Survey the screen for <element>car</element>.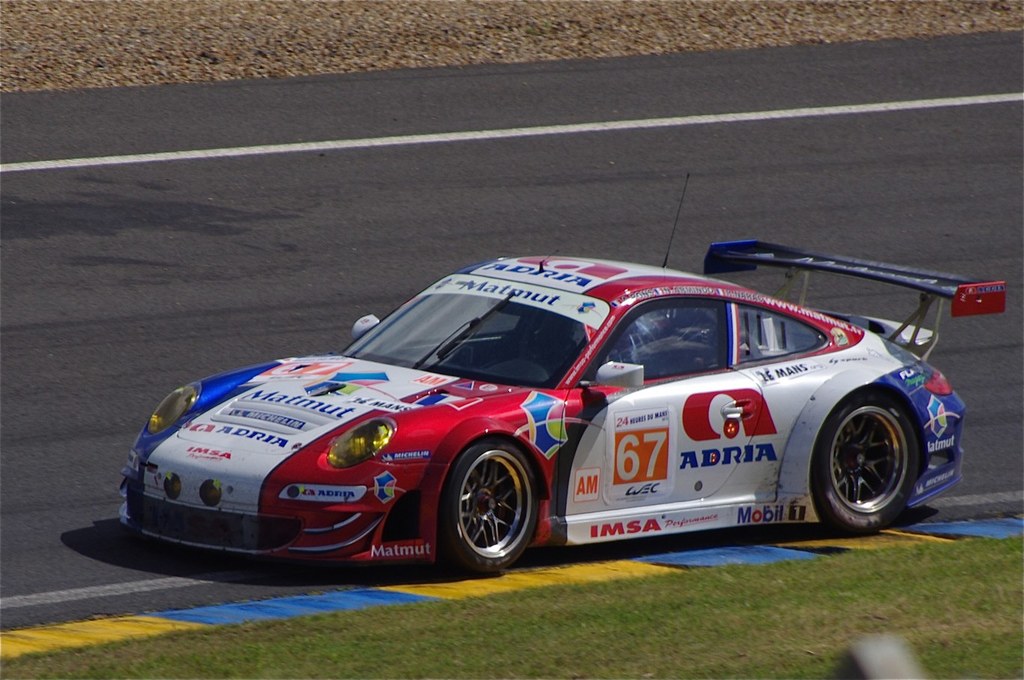
Survey found: Rect(110, 250, 978, 588).
